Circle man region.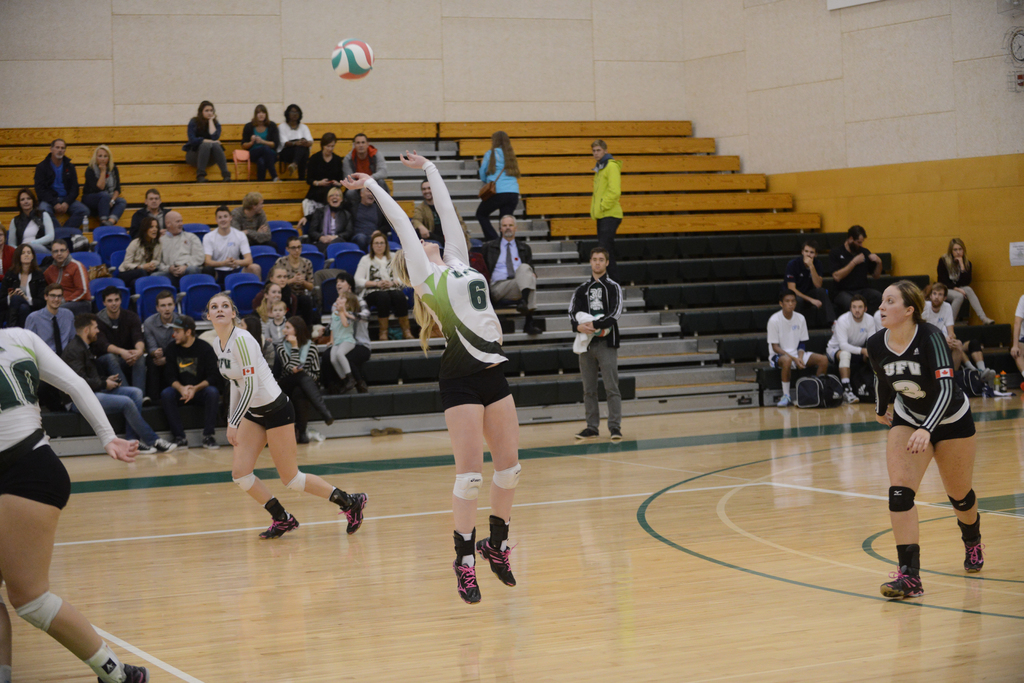
Region: (left=835, top=230, right=883, bottom=284).
